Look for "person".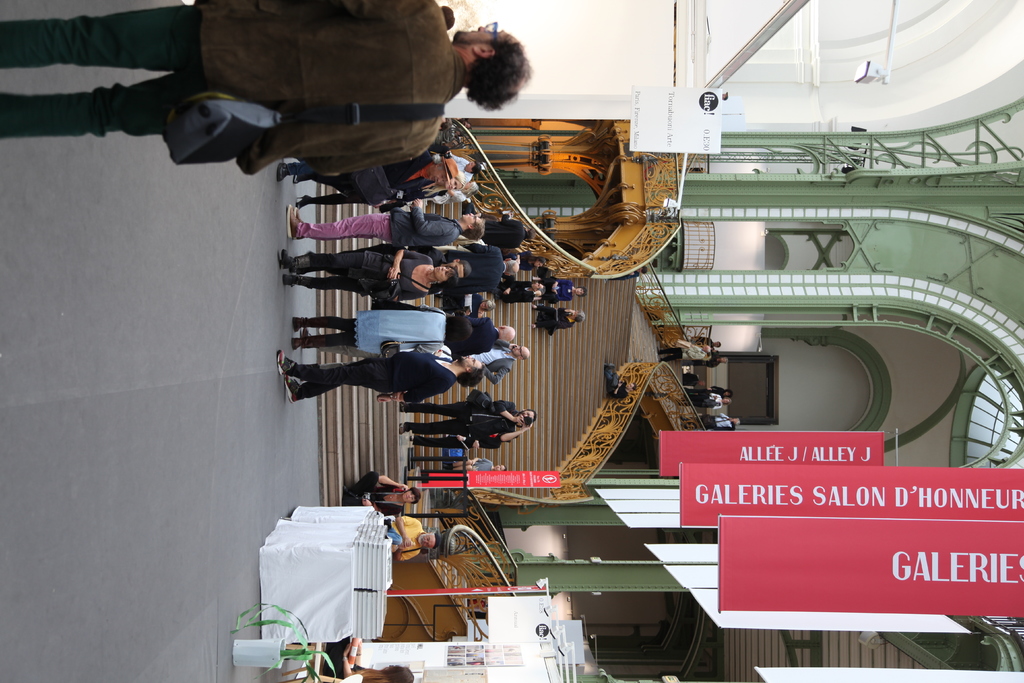
Found: x1=343 y1=463 x2=415 y2=519.
